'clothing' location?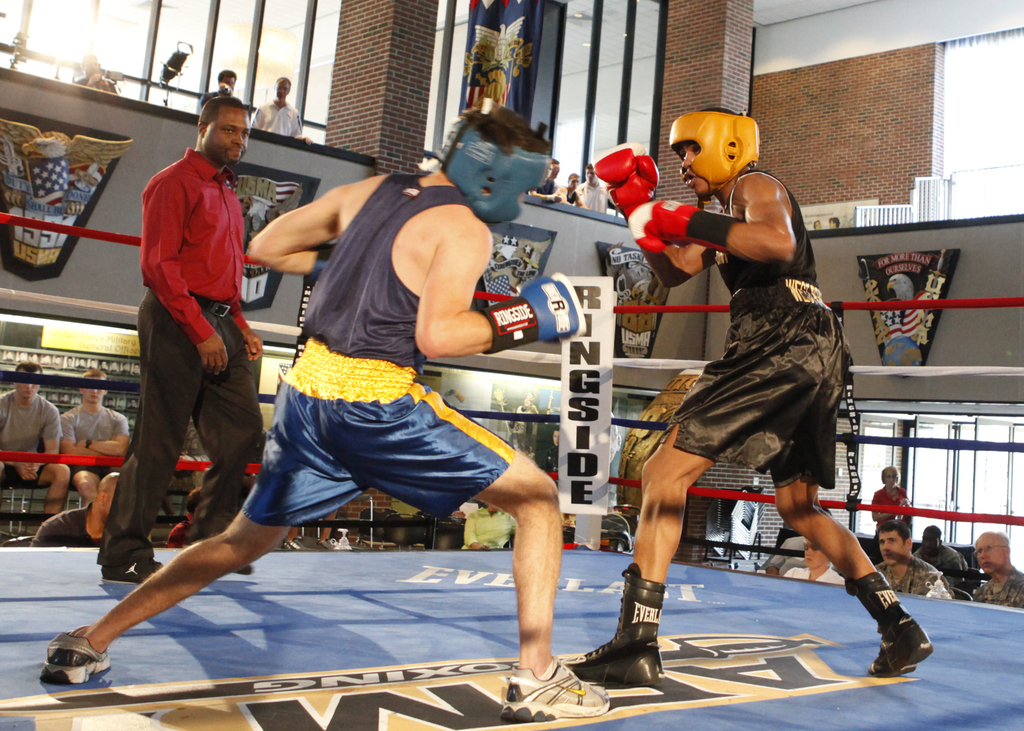
108,156,252,561
